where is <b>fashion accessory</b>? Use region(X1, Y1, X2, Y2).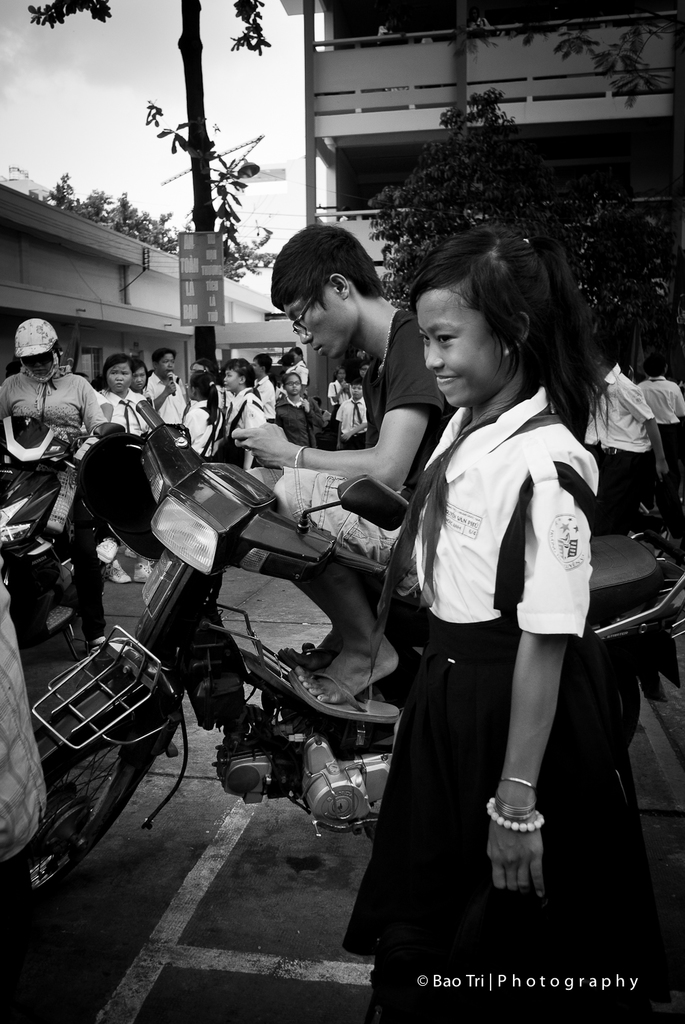
region(288, 665, 398, 720).
